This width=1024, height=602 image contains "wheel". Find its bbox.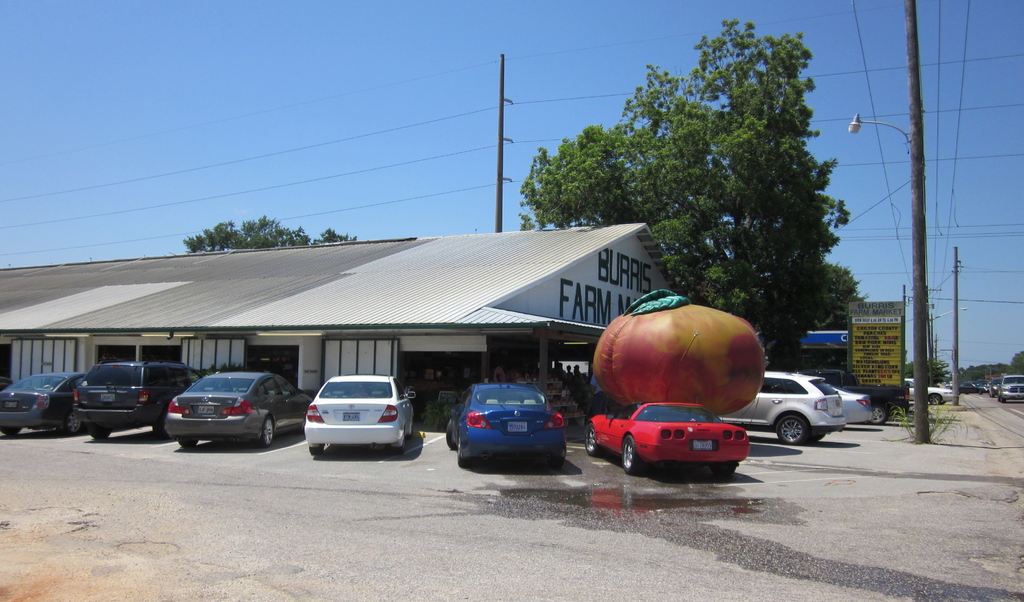
931 393 942 405.
